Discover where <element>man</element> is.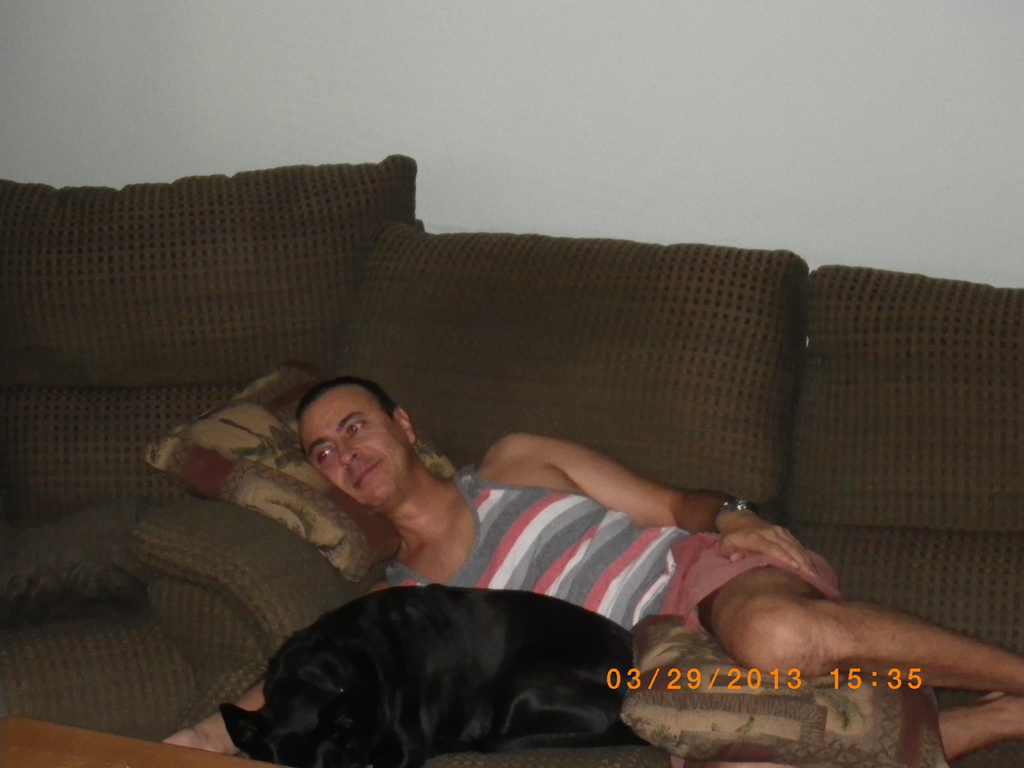
Discovered at x1=158, y1=372, x2=1023, y2=767.
